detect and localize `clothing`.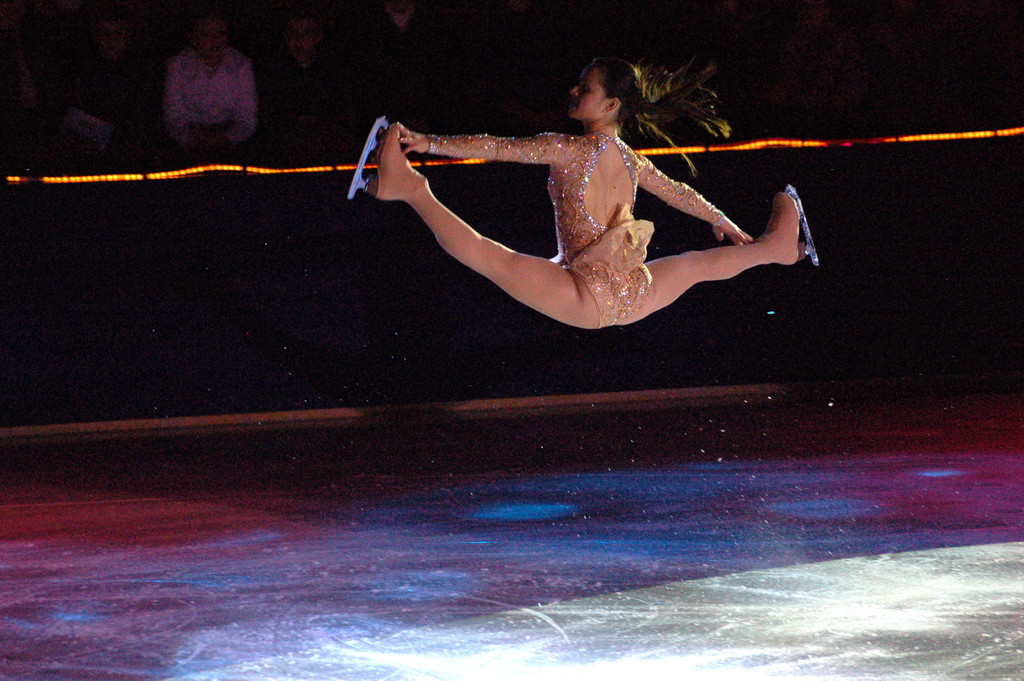
Localized at bbox(164, 47, 257, 143).
